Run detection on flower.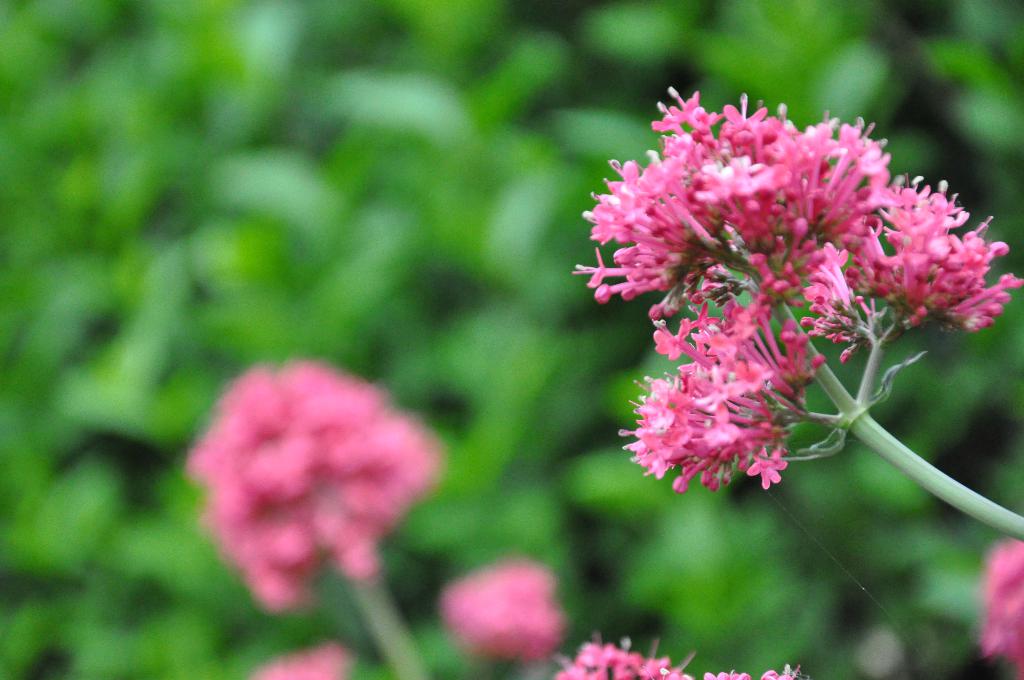
Result: <box>557,632,804,679</box>.
